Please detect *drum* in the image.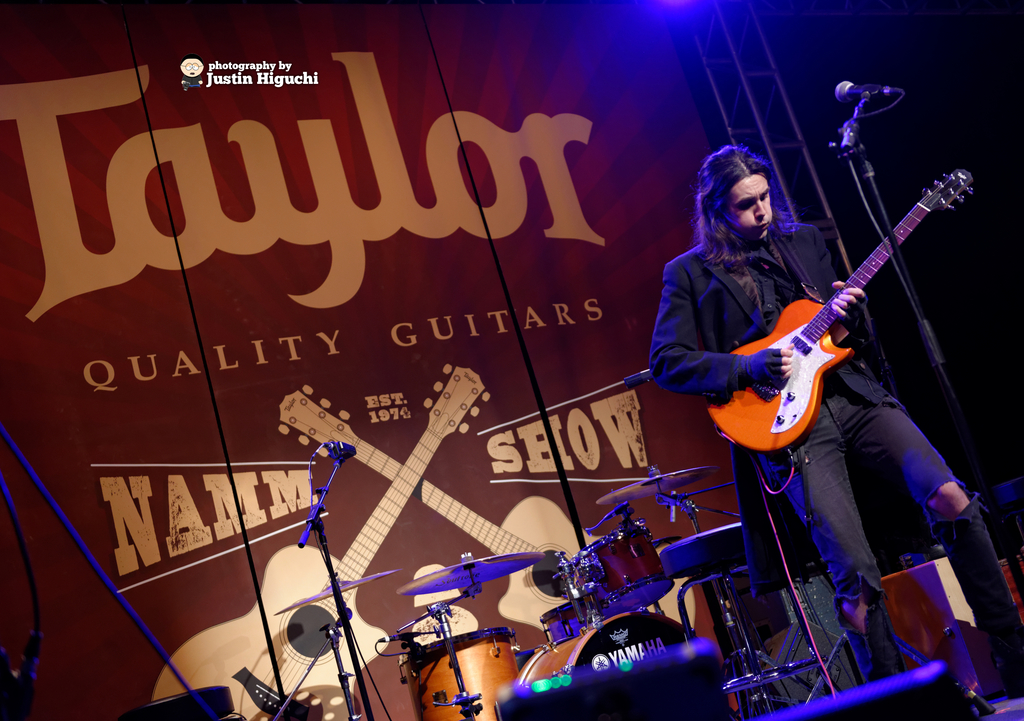
<box>509,620,714,708</box>.
